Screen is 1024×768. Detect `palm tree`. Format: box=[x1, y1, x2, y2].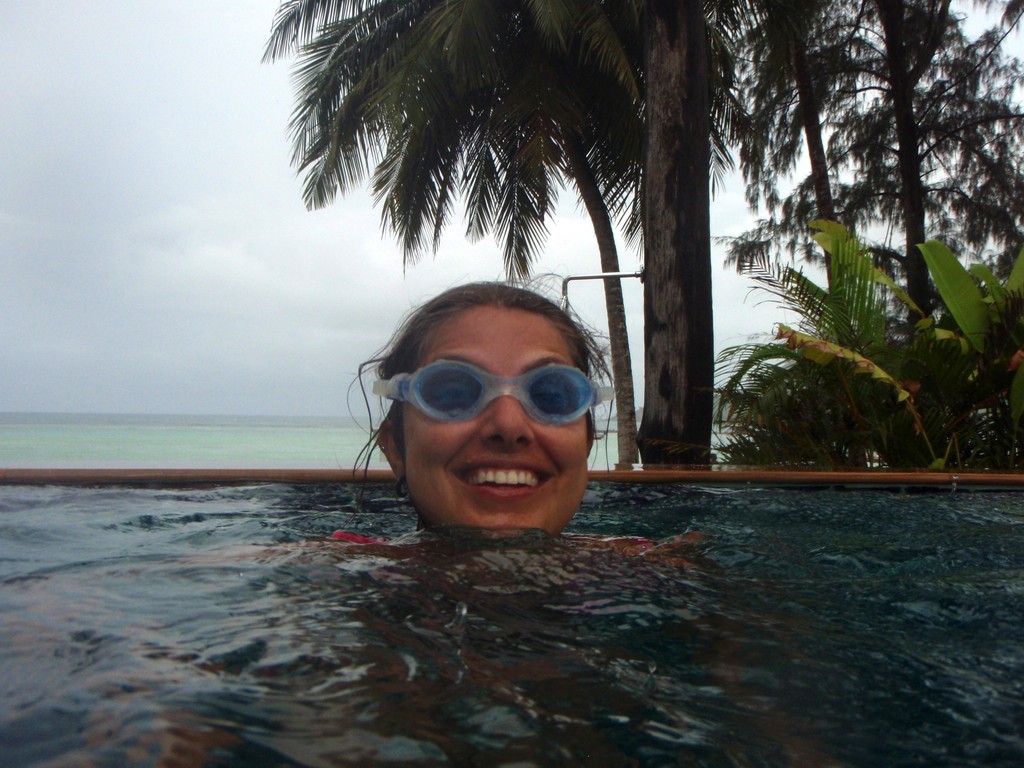
box=[250, 0, 804, 474].
